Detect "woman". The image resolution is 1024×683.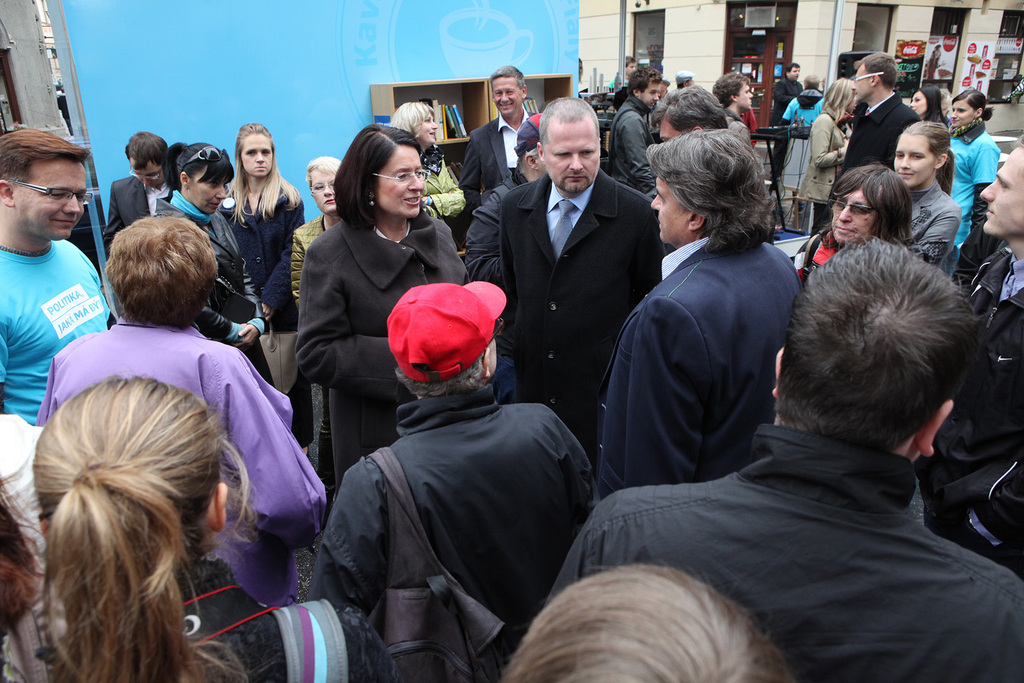
box(796, 77, 854, 243).
